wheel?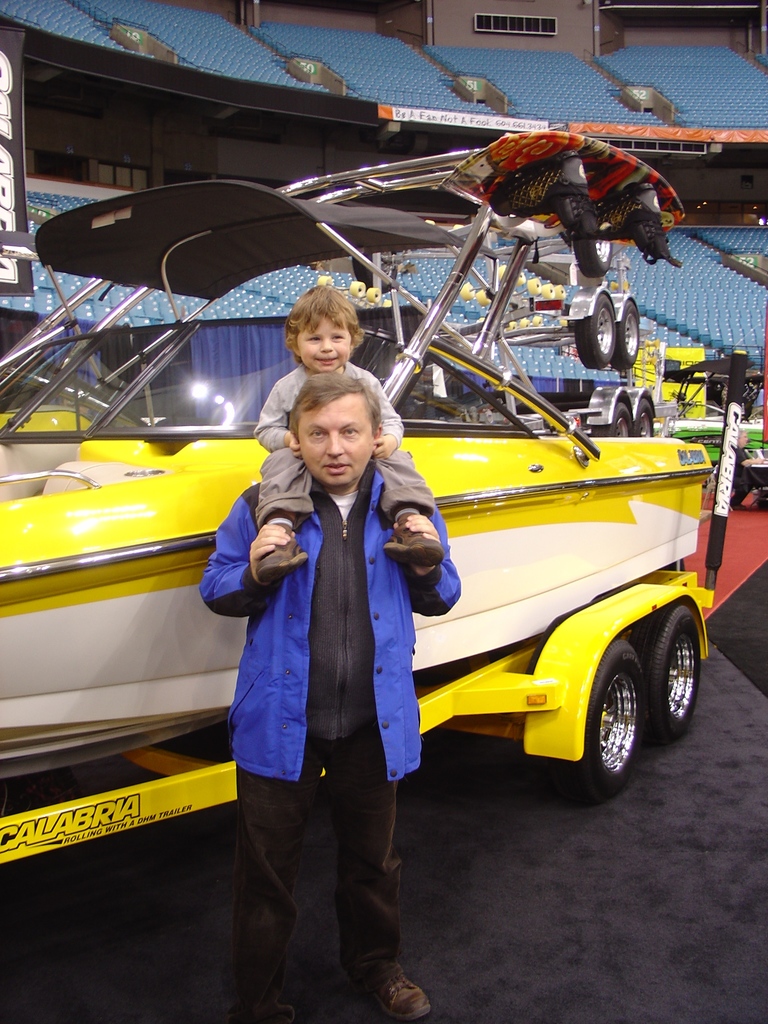
381/298/390/307
